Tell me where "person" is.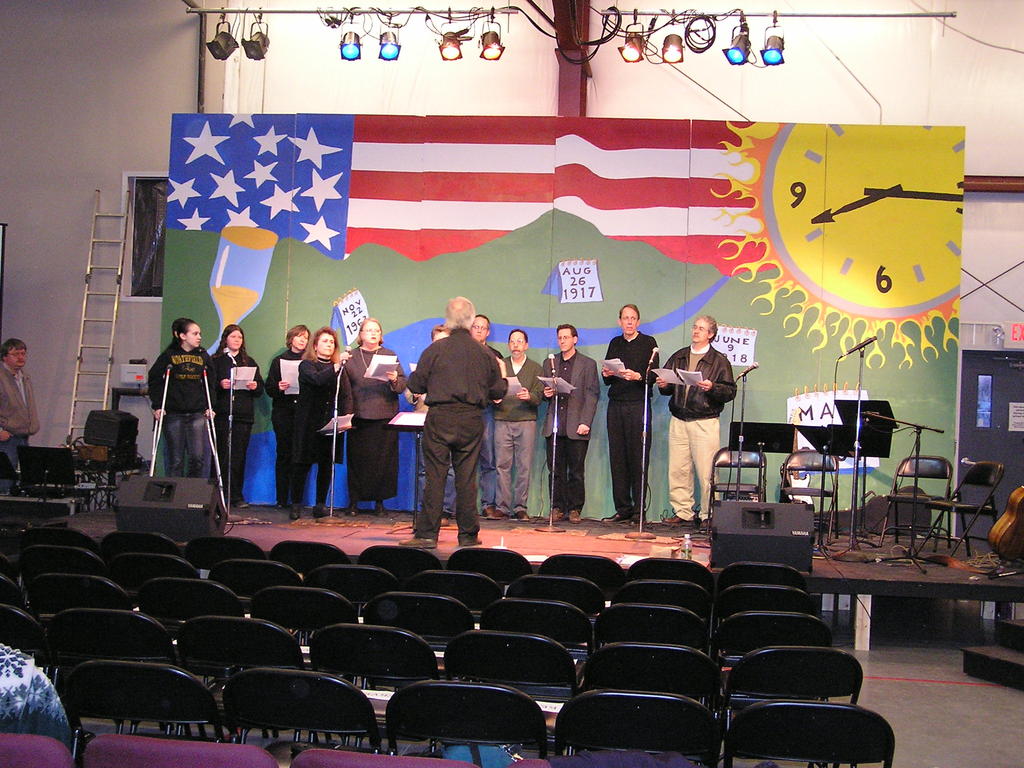
"person" is at 343/328/401/528.
